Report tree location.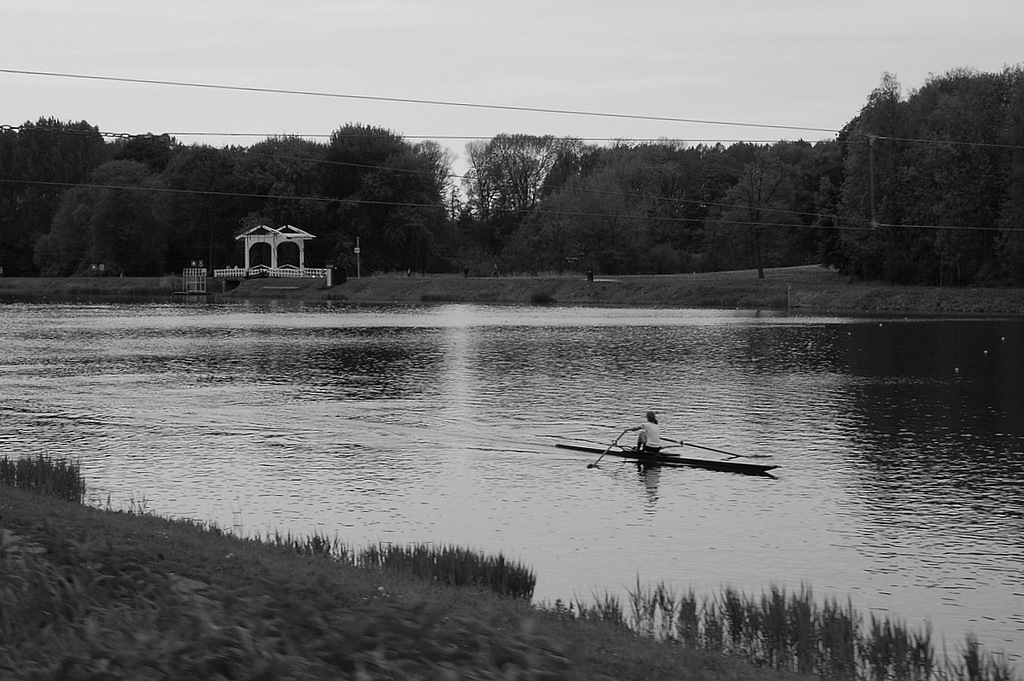
Report: 101, 122, 177, 171.
